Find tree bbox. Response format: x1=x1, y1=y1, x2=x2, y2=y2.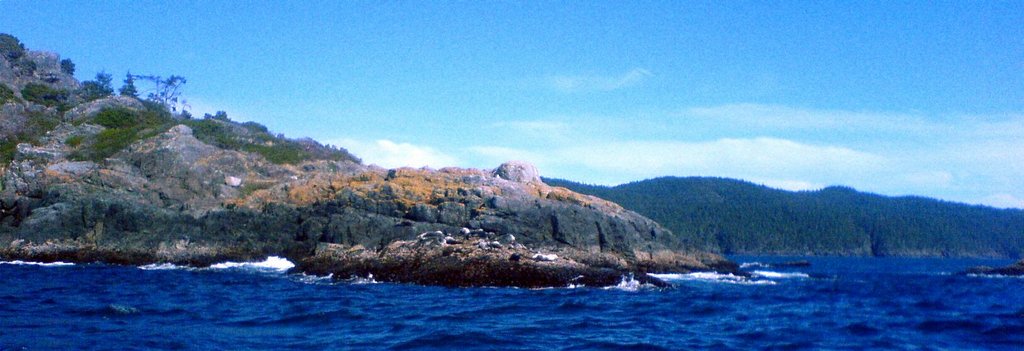
x1=0, y1=85, x2=12, y2=107.
